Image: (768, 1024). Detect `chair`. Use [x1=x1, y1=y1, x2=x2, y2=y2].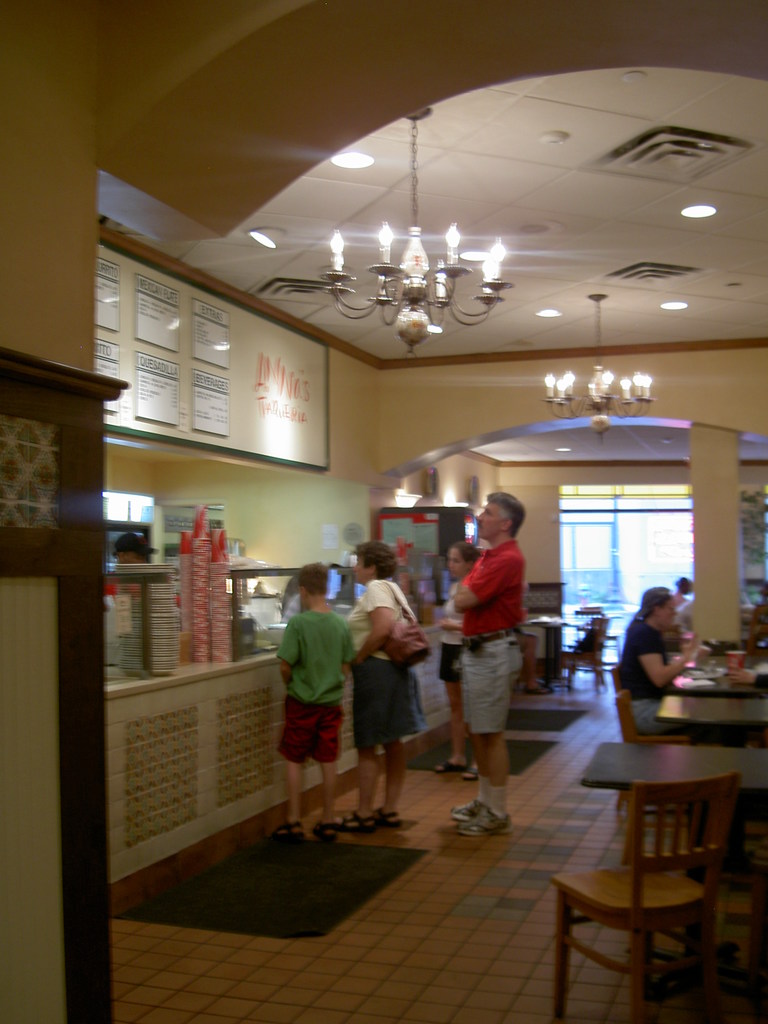
[x1=558, y1=604, x2=607, y2=686].
